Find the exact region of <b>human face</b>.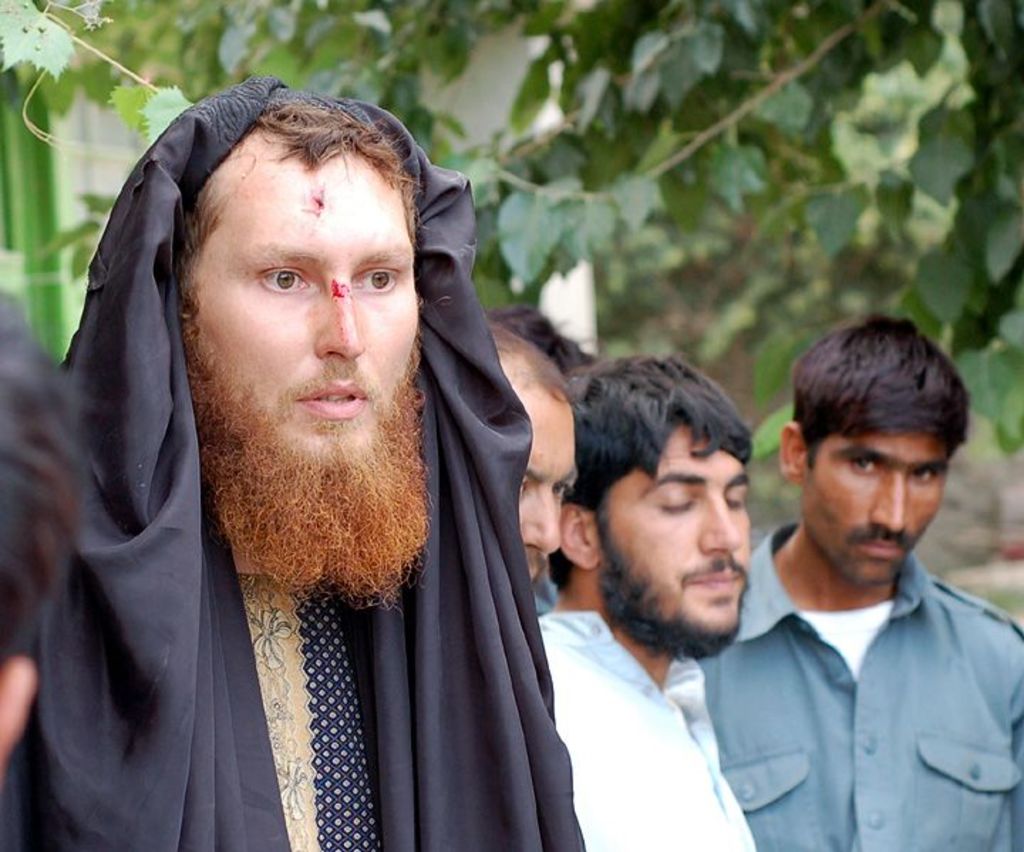
Exact region: 802 432 953 577.
